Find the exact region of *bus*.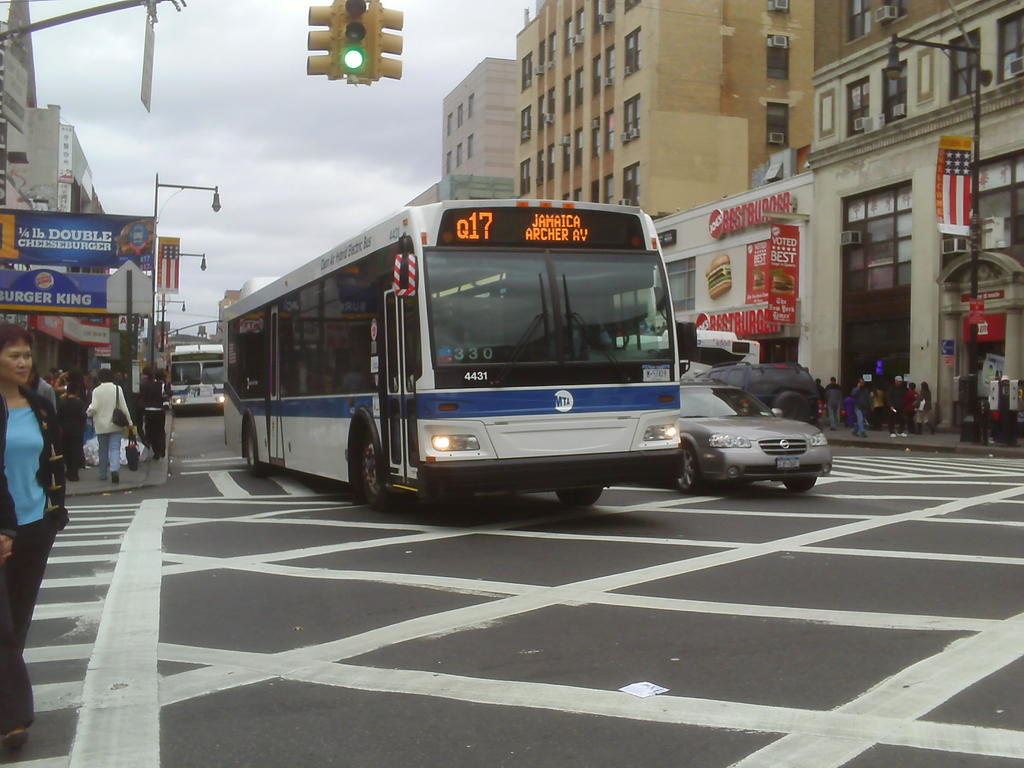
Exact region: select_region(616, 328, 761, 381).
